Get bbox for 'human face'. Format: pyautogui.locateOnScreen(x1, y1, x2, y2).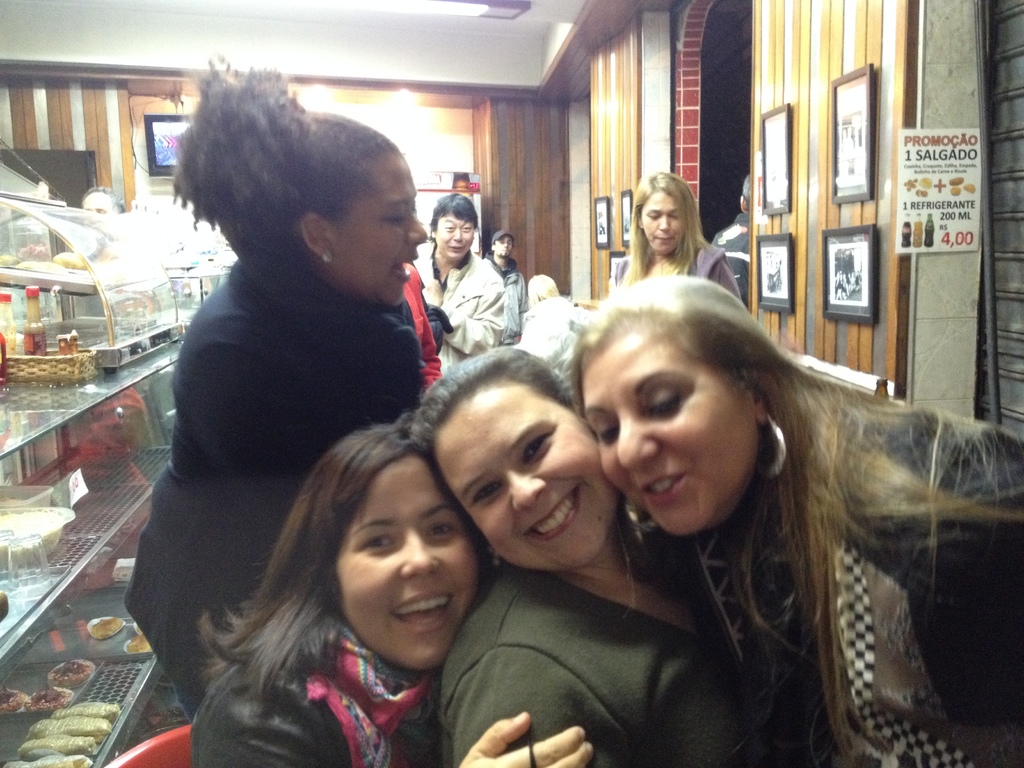
pyautogui.locateOnScreen(579, 323, 756, 535).
